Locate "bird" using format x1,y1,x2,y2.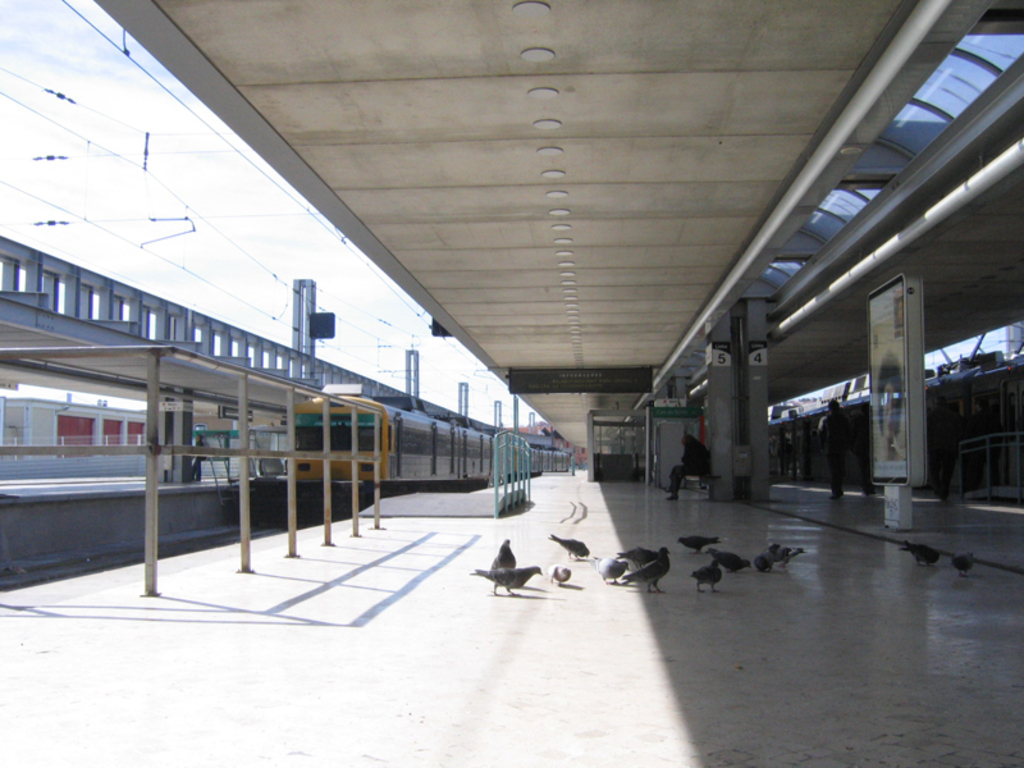
755,544,777,573.
